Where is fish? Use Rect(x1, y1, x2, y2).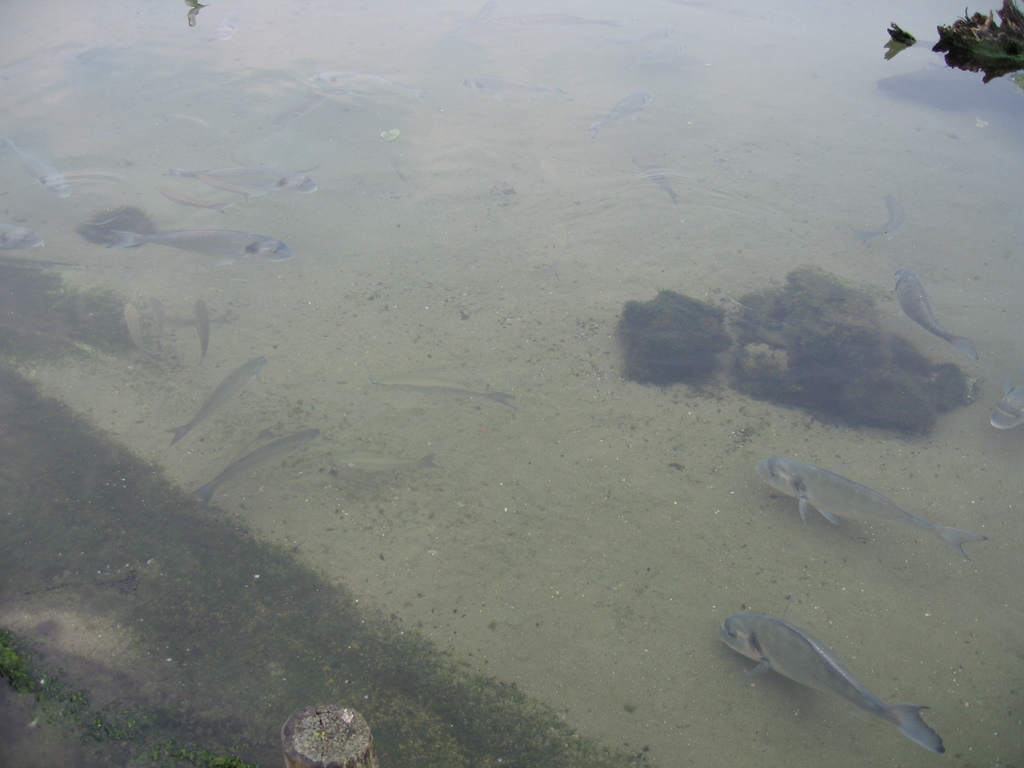
Rect(168, 355, 268, 442).
